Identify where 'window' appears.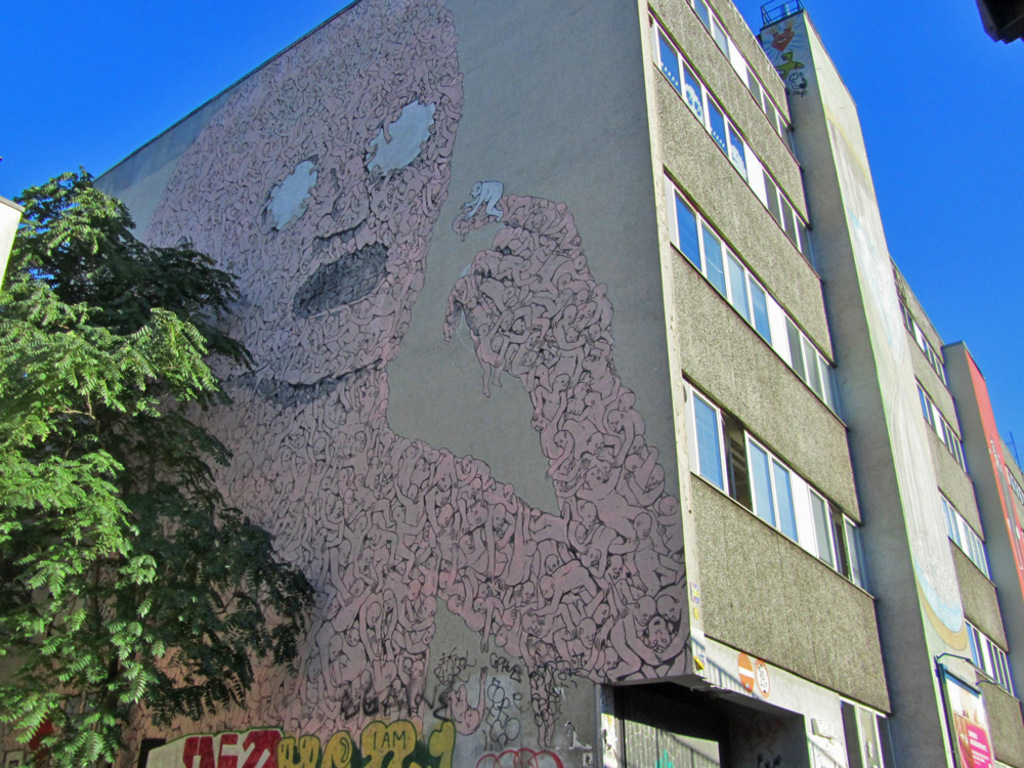
Appears at <box>699,396,776,523</box>.
